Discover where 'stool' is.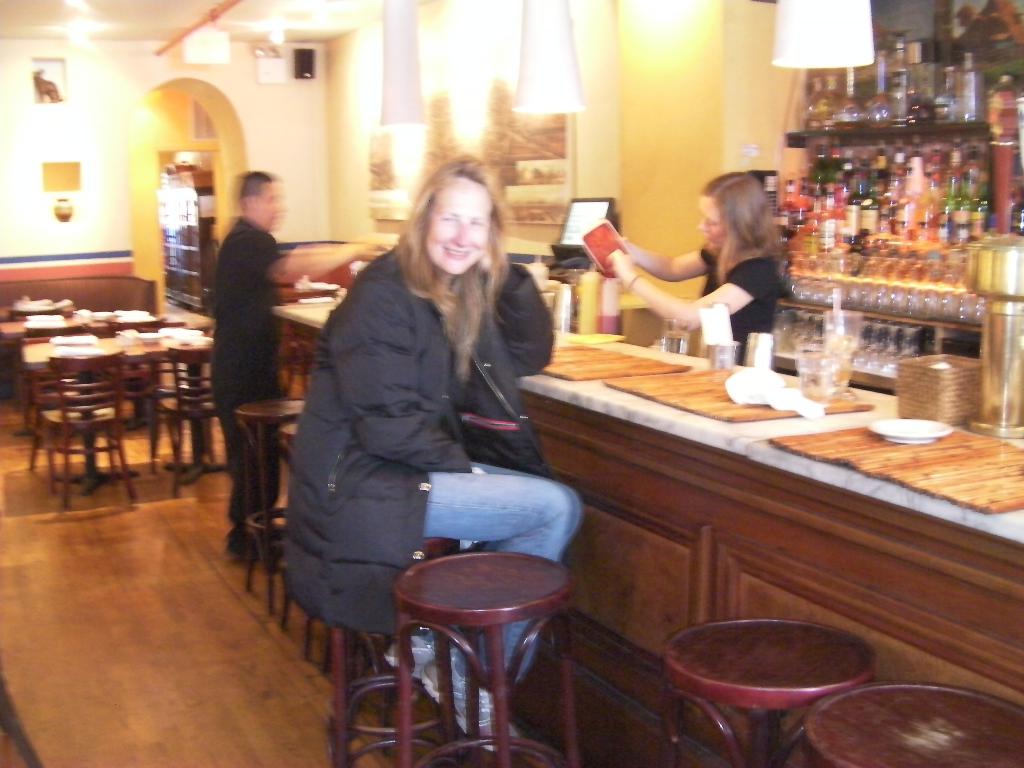
Discovered at bbox=(385, 552, 579, 767).
